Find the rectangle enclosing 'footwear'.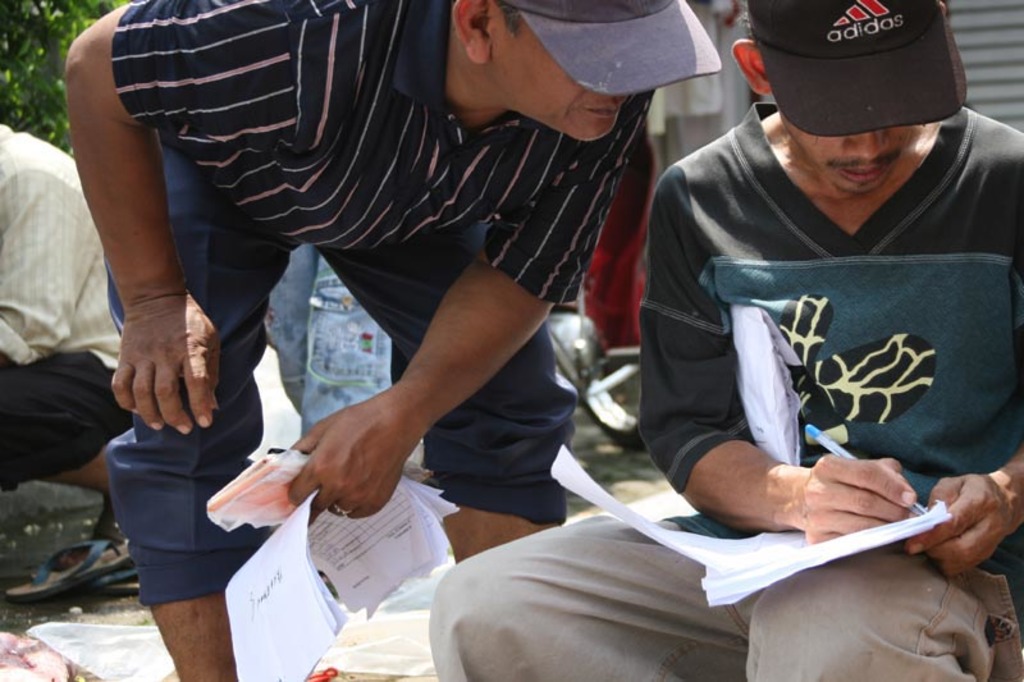
(x1=4, y1=536, x2=129, y2=601).
